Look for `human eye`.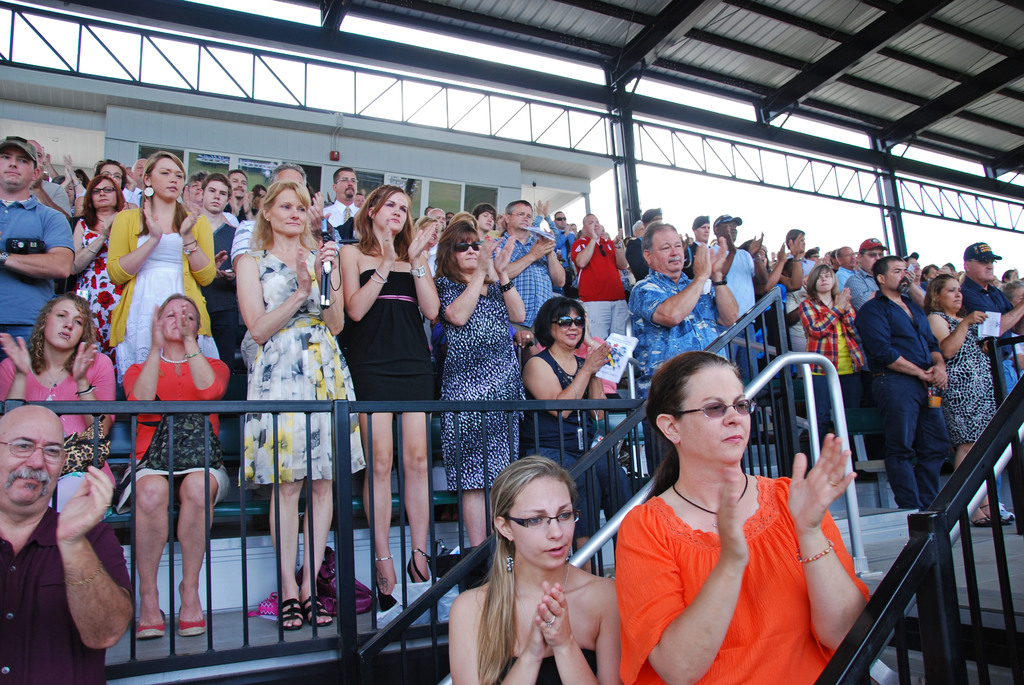
Found: 400 207 406 213.
